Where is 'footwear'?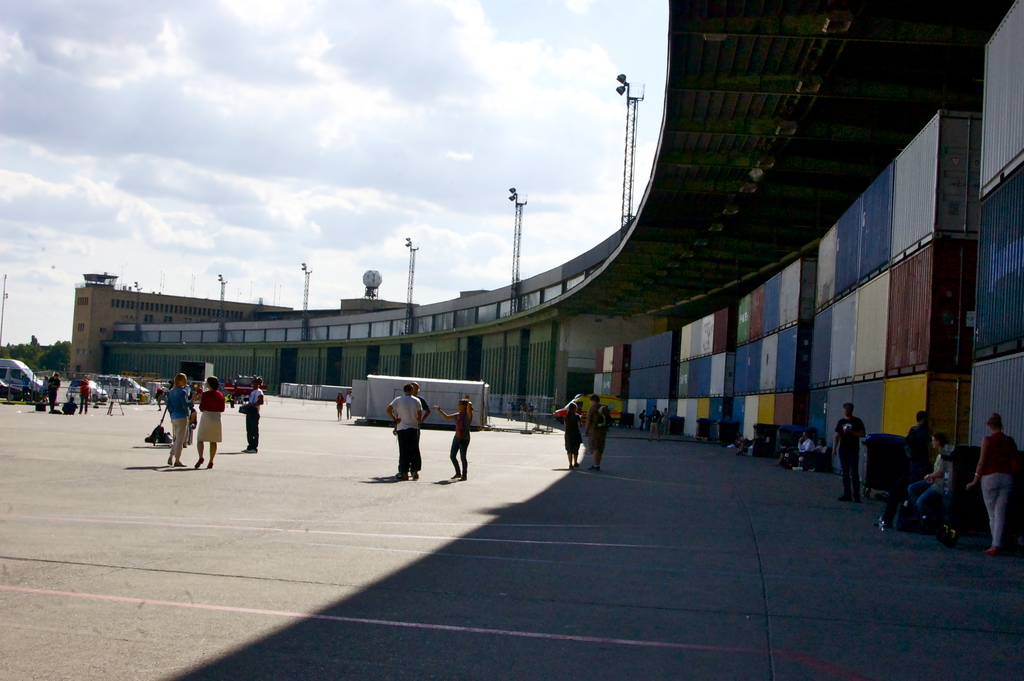
204/463/213/472.
